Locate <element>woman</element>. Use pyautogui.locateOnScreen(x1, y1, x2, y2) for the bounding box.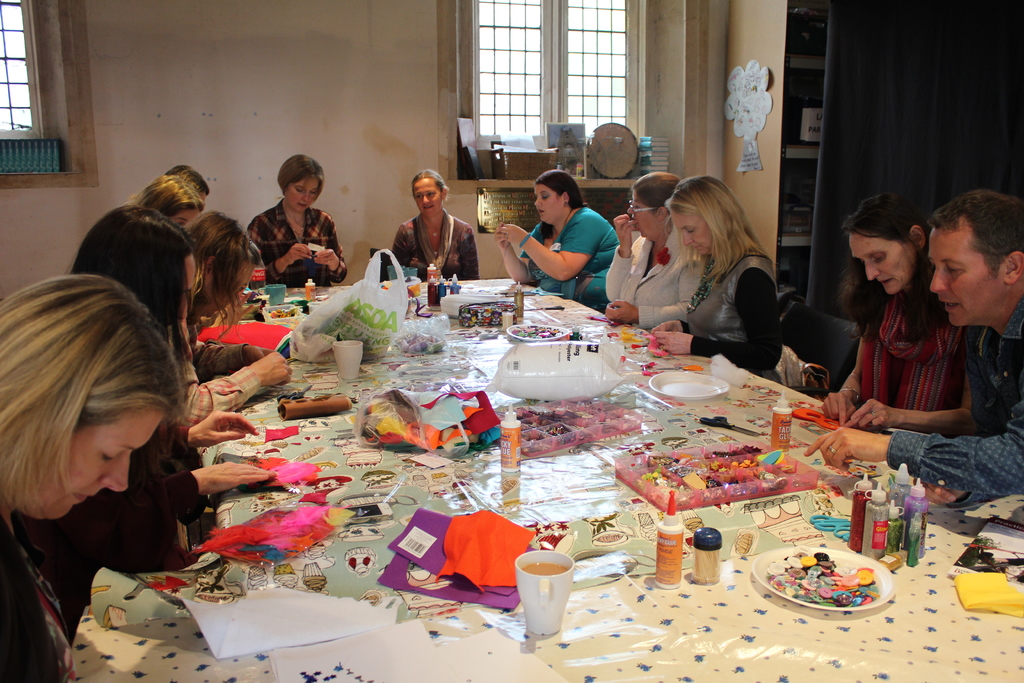
pyautogui.locateOnScreen(650, 176, 782, 380).
